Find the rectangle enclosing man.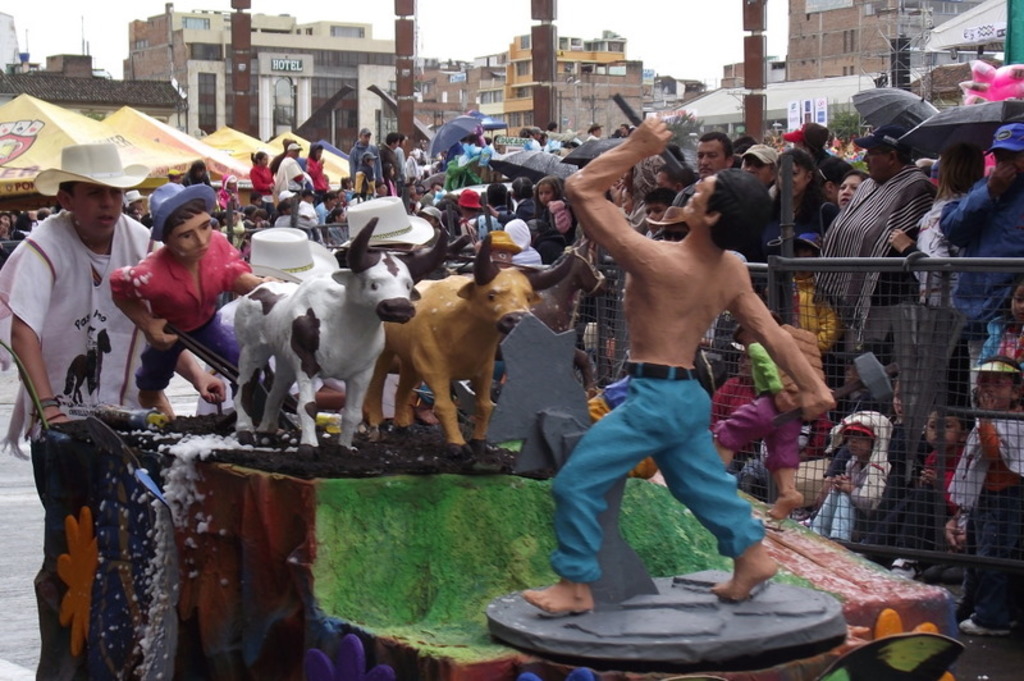
109:184:278:420.
